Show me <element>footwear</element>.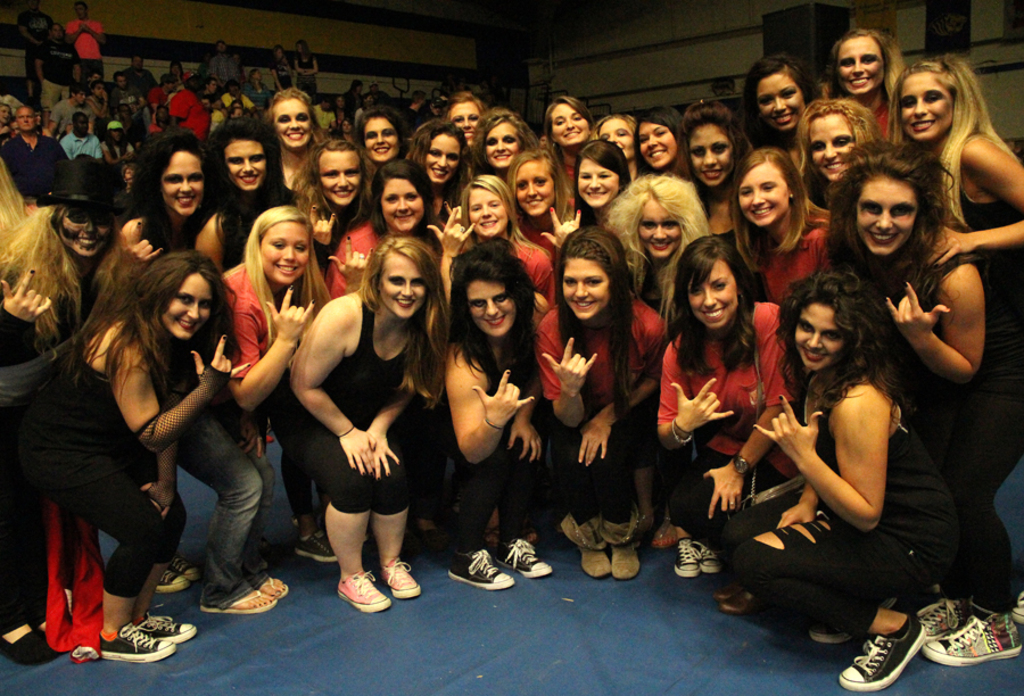
<element>footwear</element> is here: <box>226,588,273,612</box>.
